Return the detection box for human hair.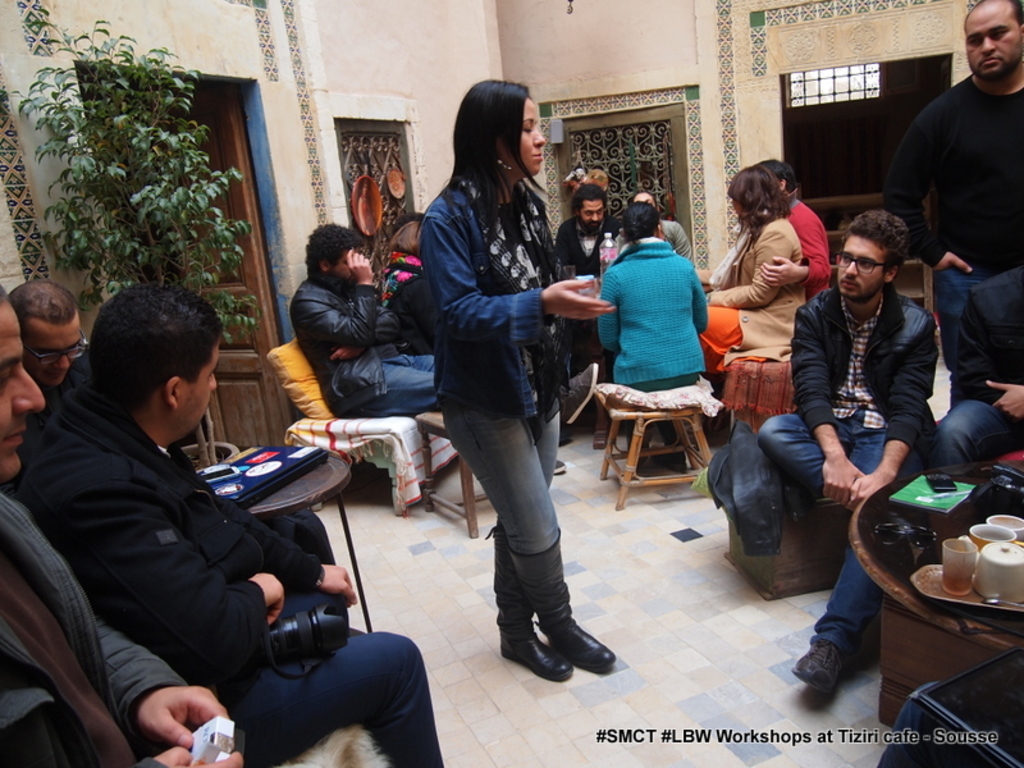
BBox(306, 221, 366, 262).
